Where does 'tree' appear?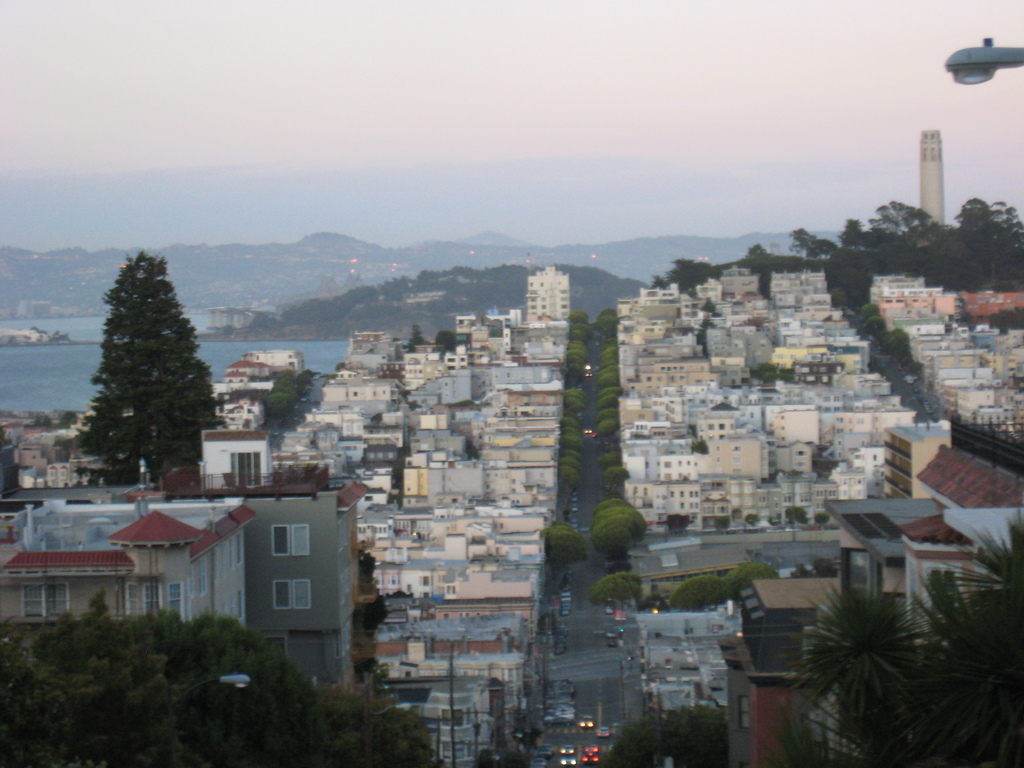
Appears at locate(60, 245, 223, 502).
